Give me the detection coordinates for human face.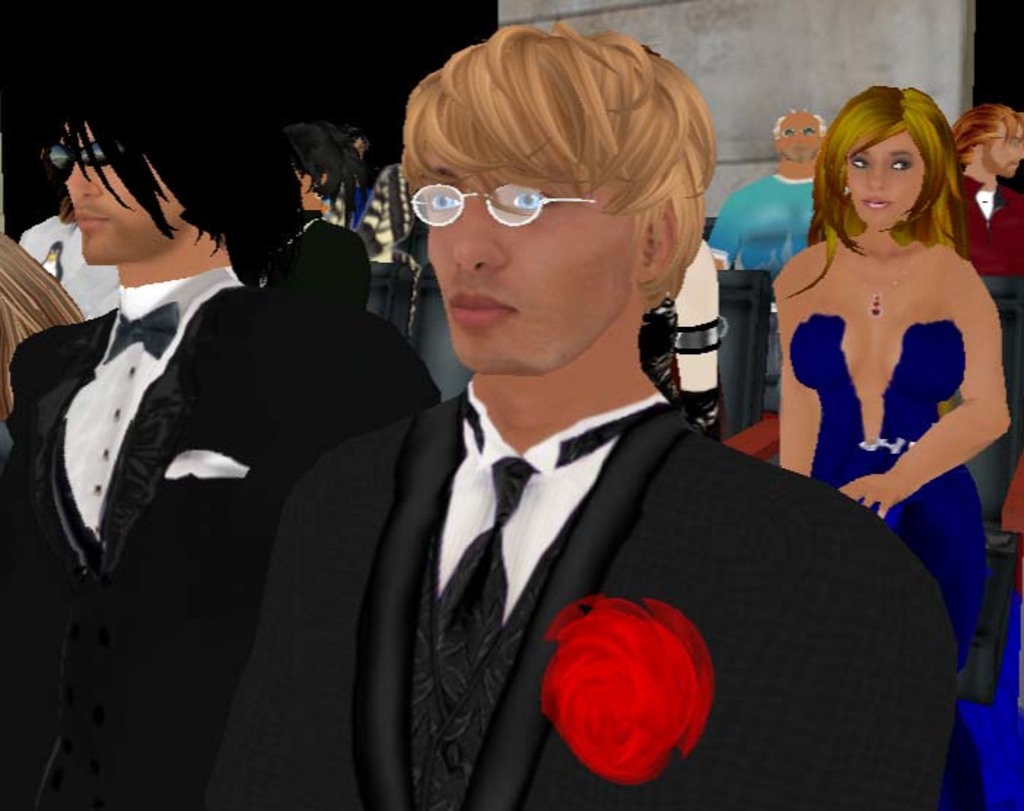
bbox(843, 128, 929, 225).
